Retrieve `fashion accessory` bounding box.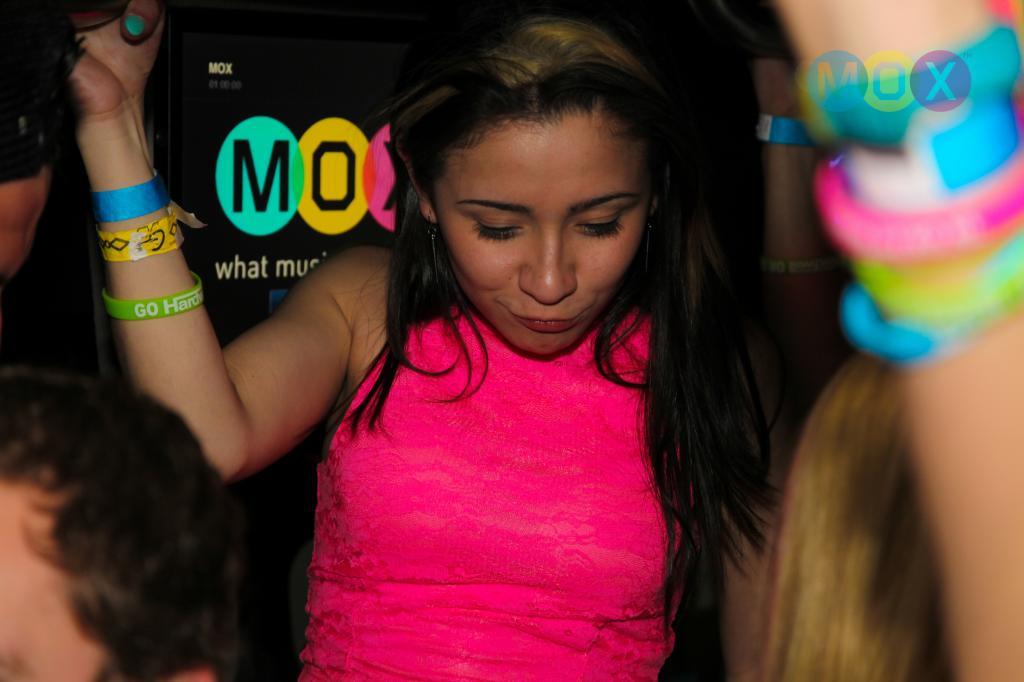
Bounding box: {"left": 752, "top": 108, "right": 811, "bottom": 145}.
